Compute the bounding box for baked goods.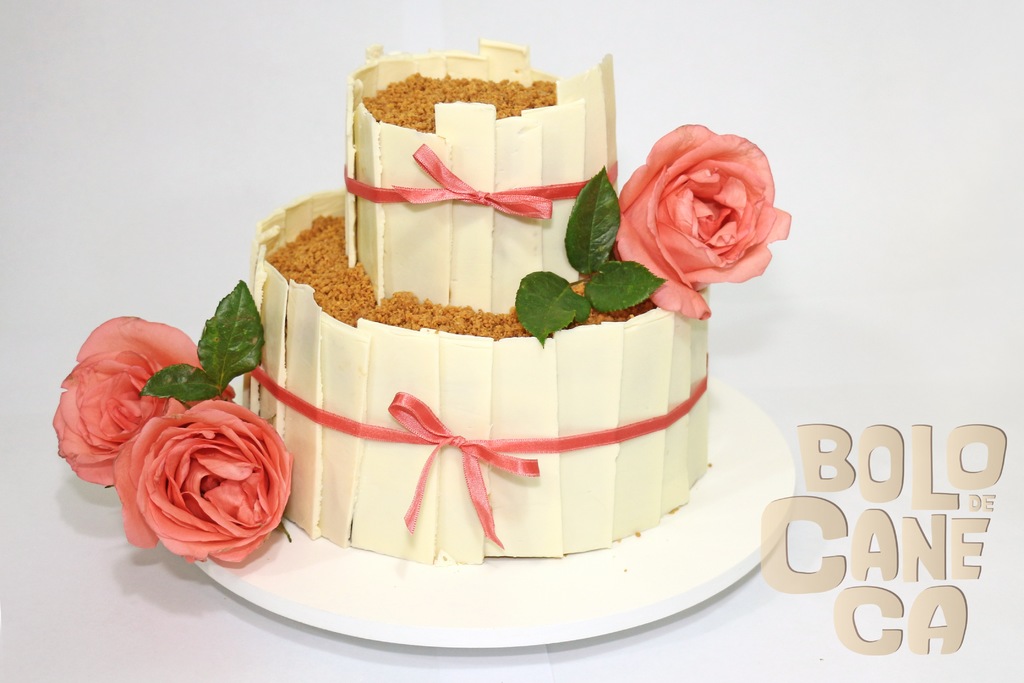
BBox(239, 31, 711, 562).
